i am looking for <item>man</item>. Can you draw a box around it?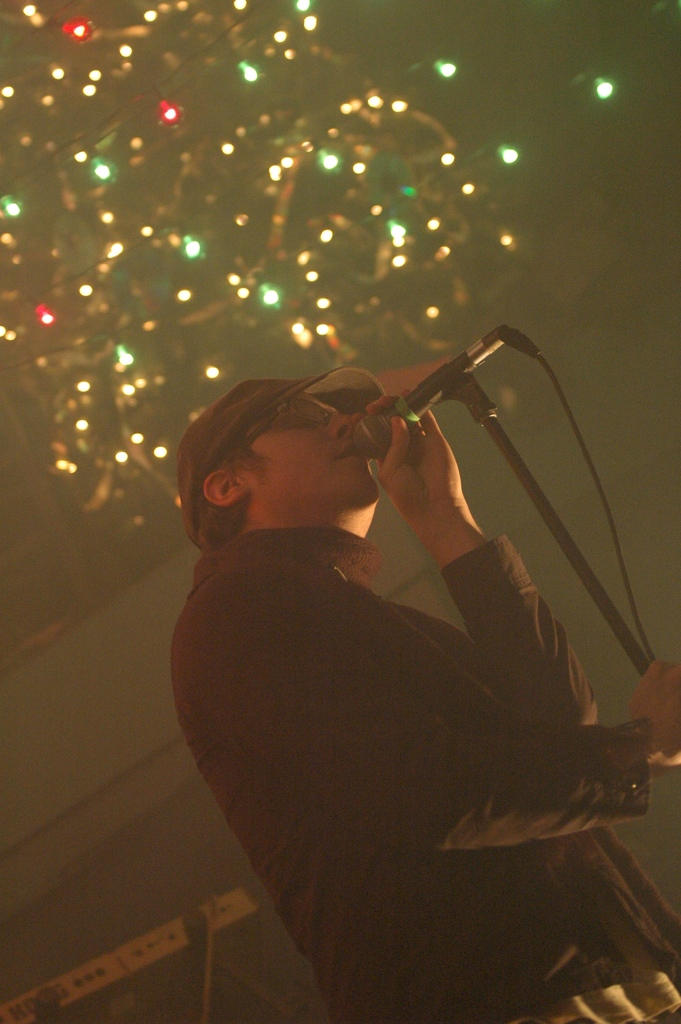
Sure, the bounding box is [left=112, top=291, right=673, bottom=980].
